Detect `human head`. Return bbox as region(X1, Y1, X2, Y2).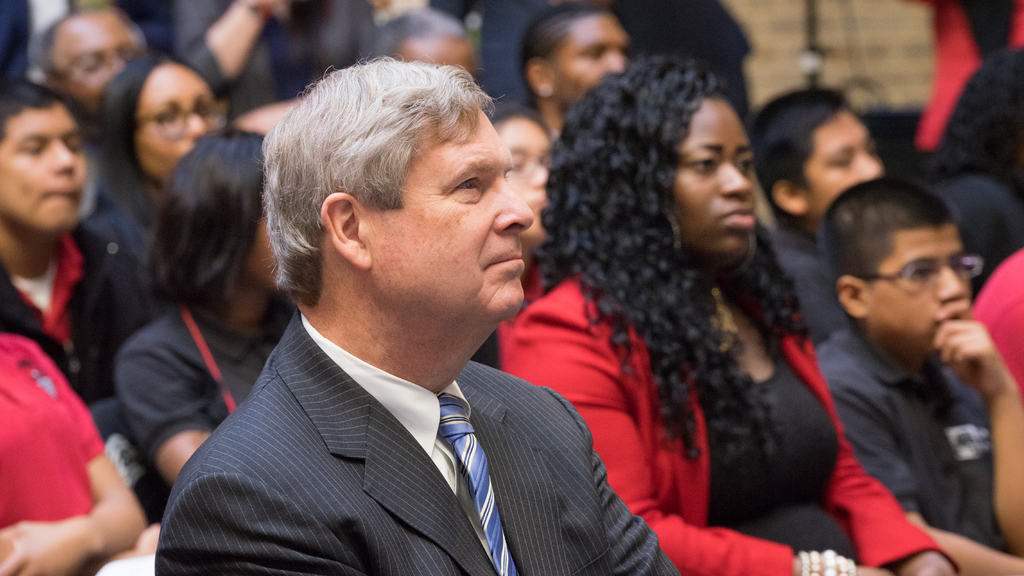
region(101, 62, 211, 183).
